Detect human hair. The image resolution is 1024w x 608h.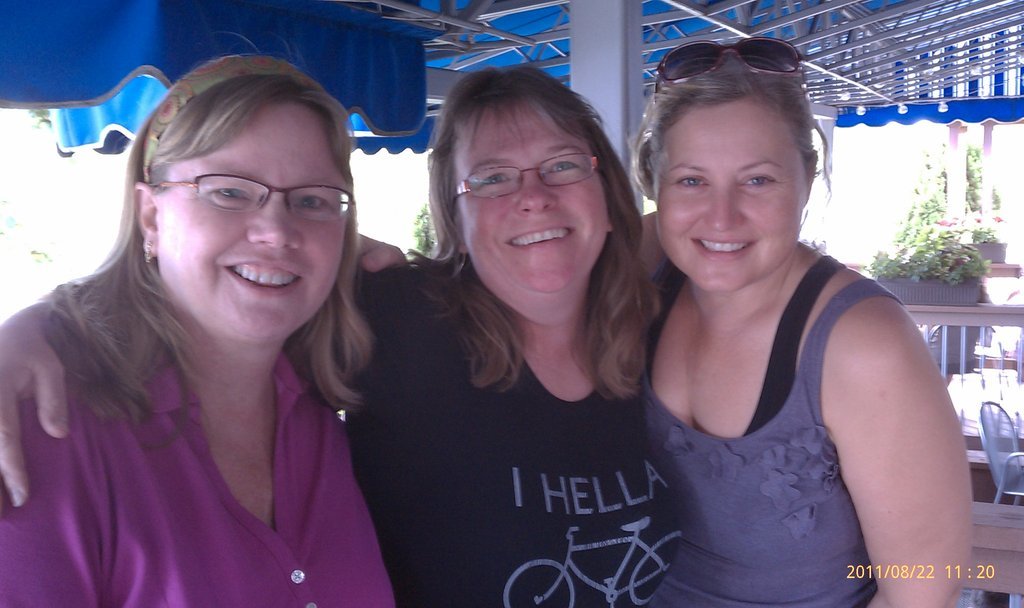
410:72:654:405.
